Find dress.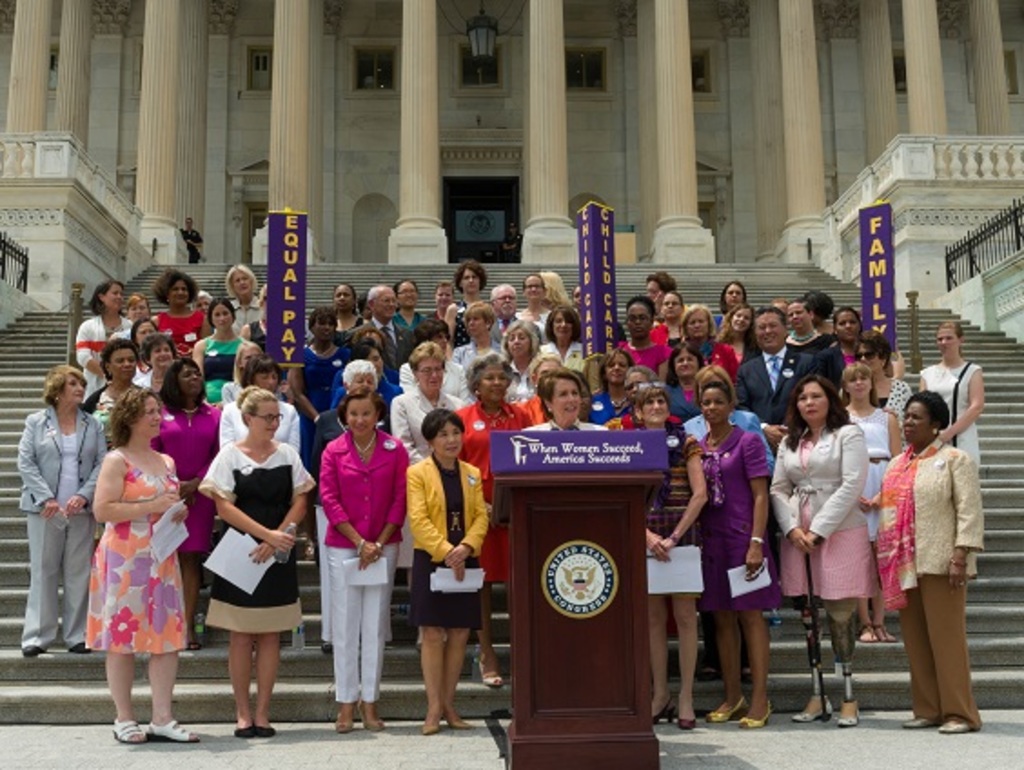
85/449/189/648.
